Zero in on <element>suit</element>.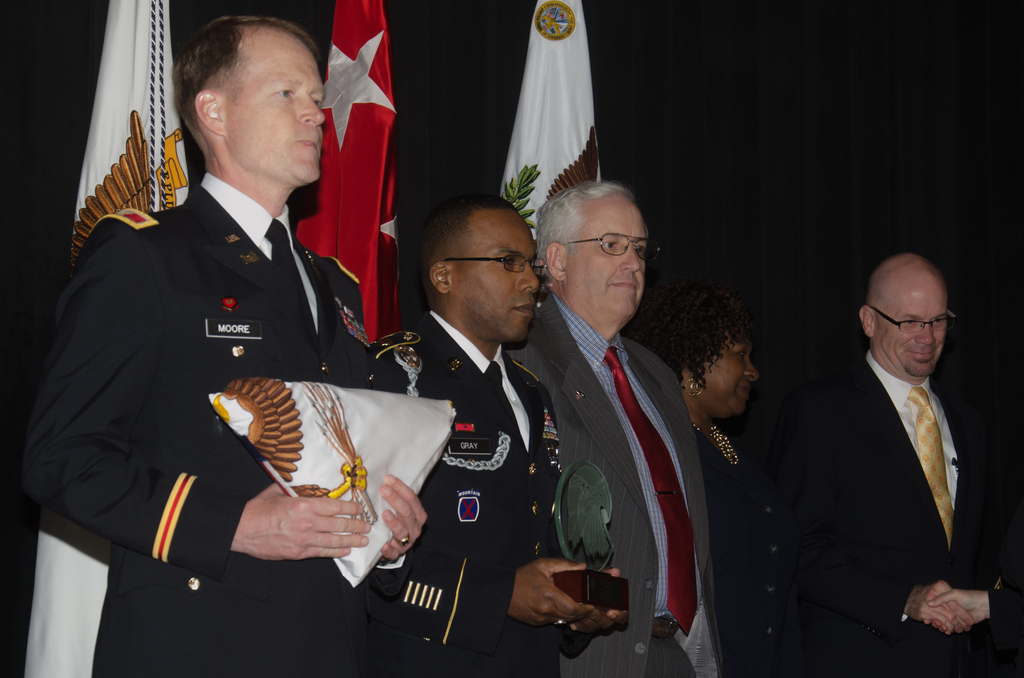
Zeroed in: (501,286,724,677).
